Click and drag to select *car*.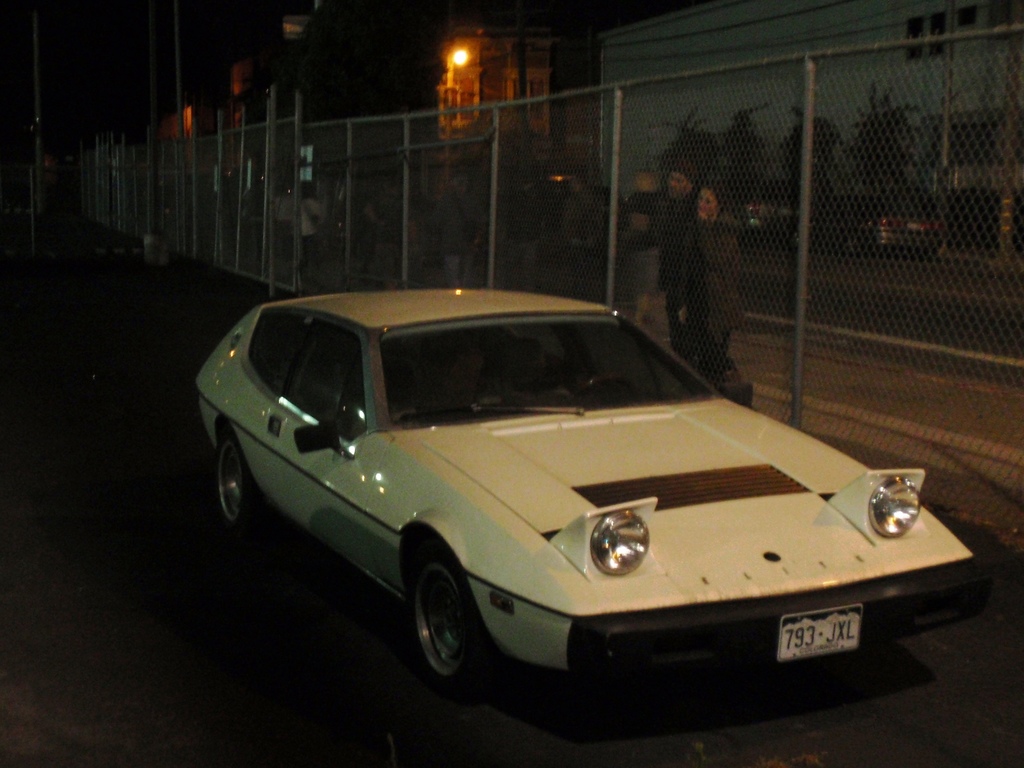
Selection: x1=195, y1=287, x2=952, y2=697.
